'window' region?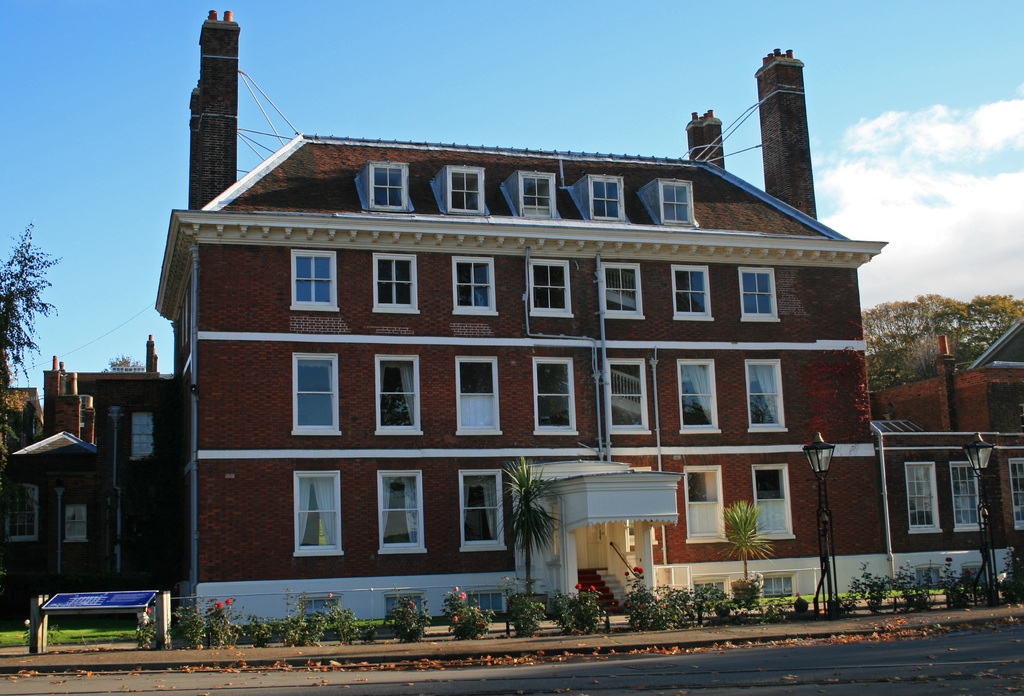
{"left": 380, "top": 469, "right": 432, "bottom": 557}
